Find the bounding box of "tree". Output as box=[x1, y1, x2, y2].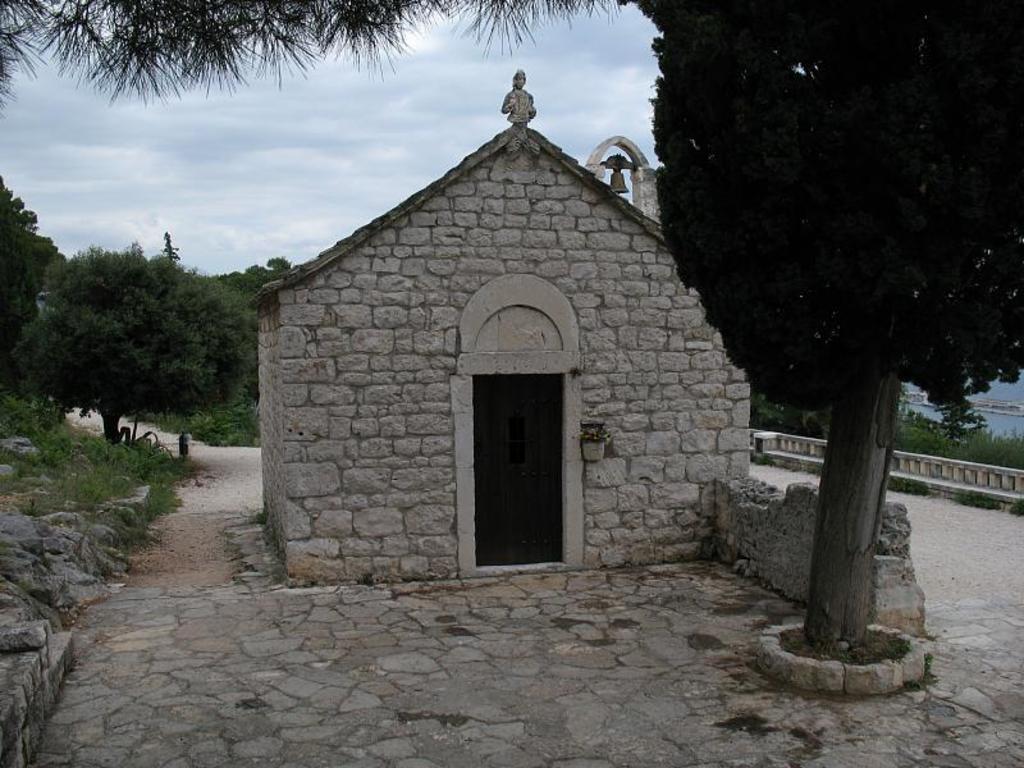
box=[0, 0, 609, 114].
